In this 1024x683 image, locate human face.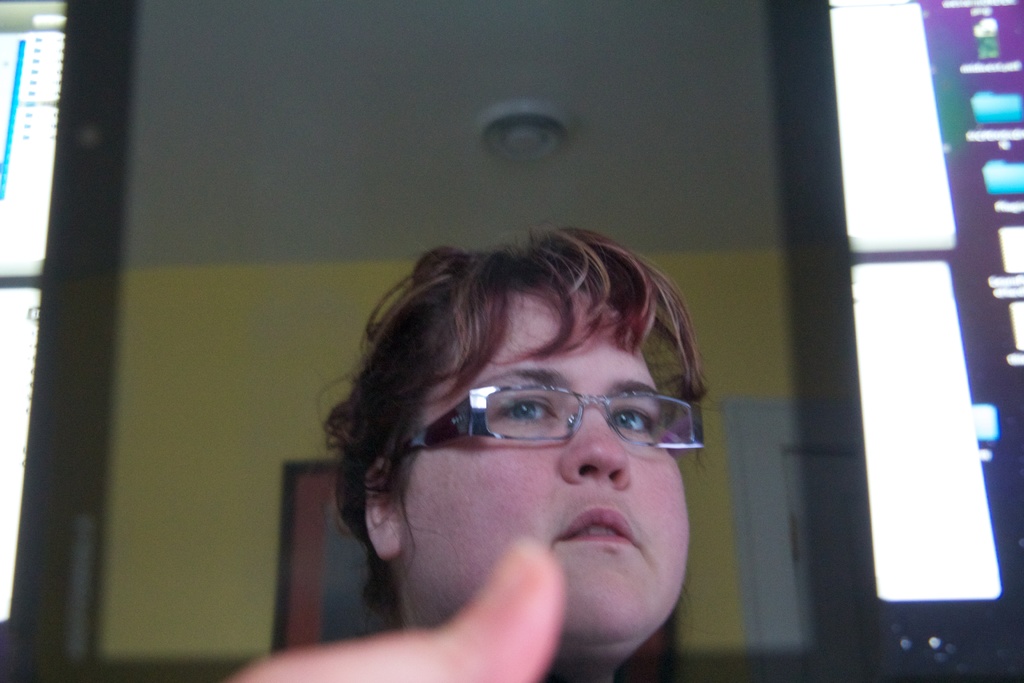
Bounding box: [left=401, top=292, right=689, bottom=643].
